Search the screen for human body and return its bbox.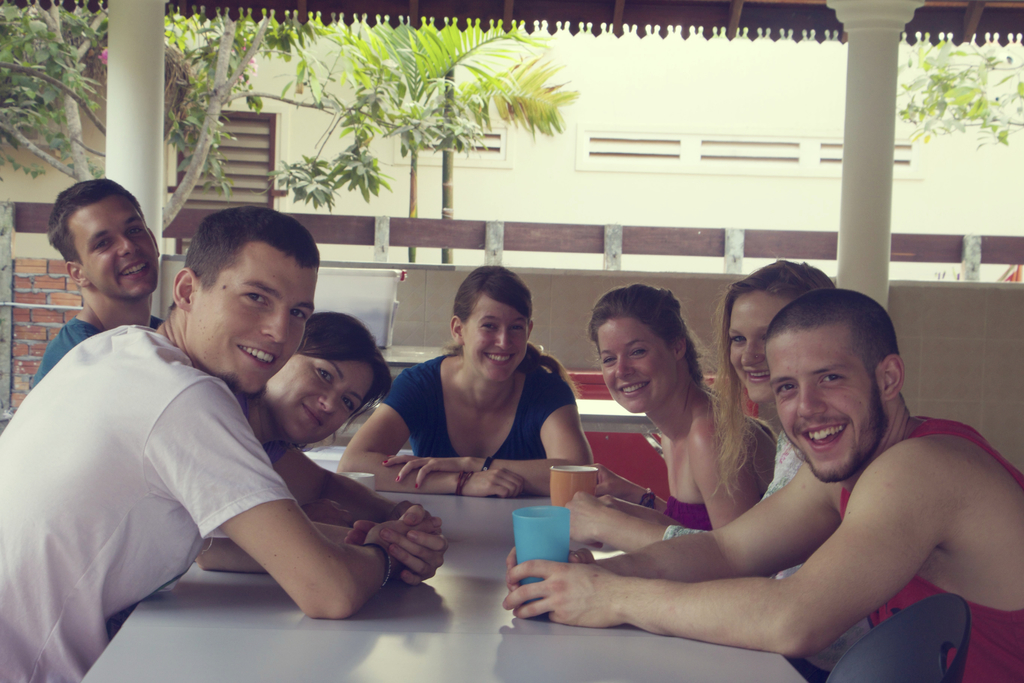
Found: locate(467, 411, 1023, 682).
